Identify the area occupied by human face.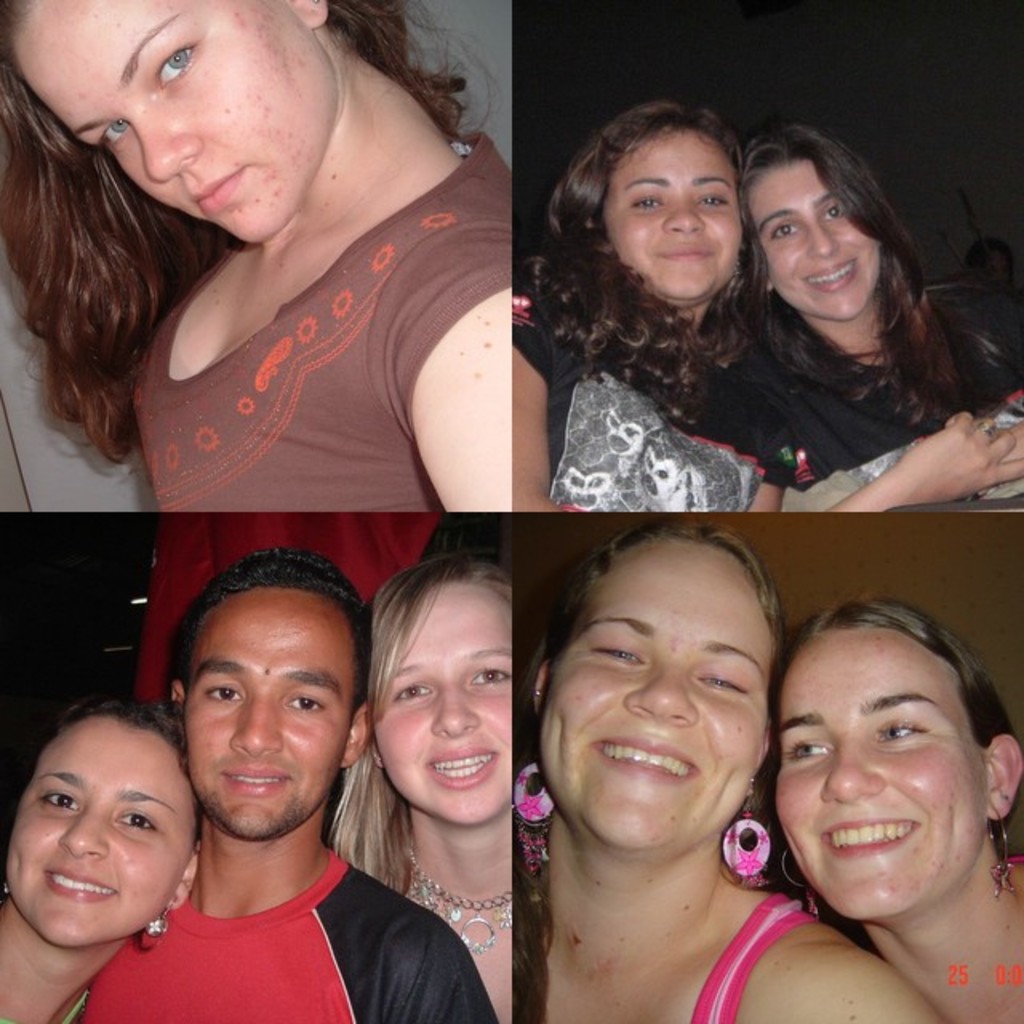
Area: {"x1": 378, "y1": 571, "x2": 515, "y2": 827}.
